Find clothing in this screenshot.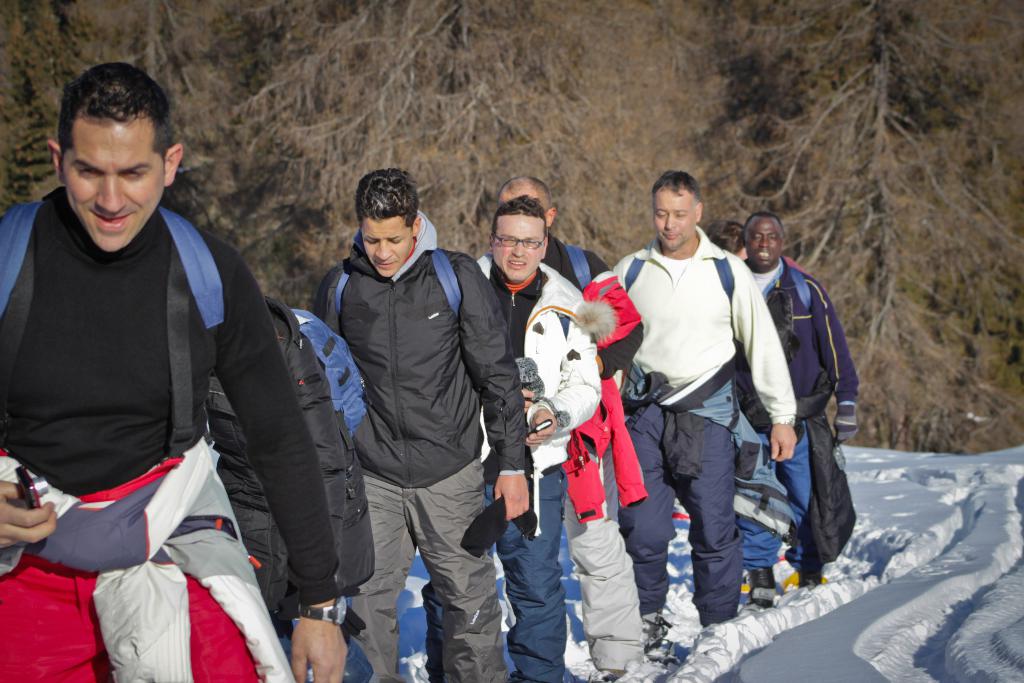
The bounding box for clothing is rect(312, 210, 529, 682).
